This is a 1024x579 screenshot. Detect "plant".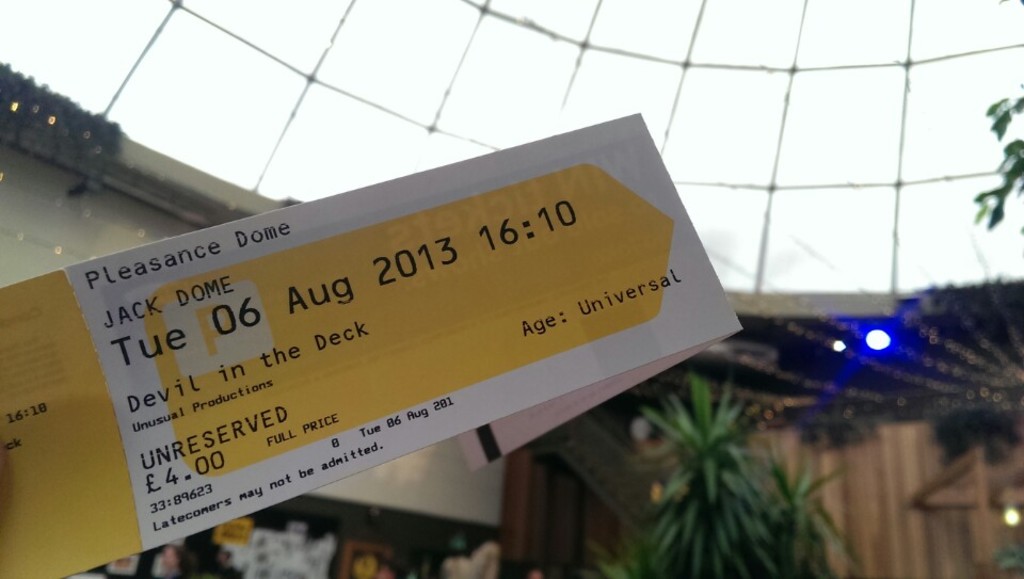
crop(615, 368, 846, 561).
